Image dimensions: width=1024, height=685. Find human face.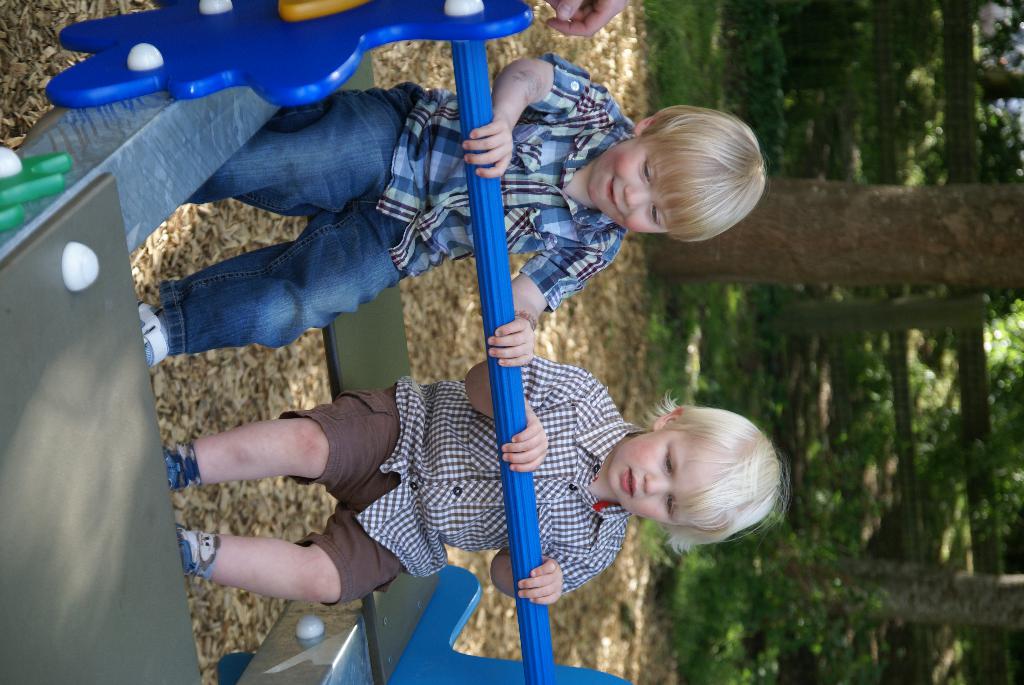
l=590, t=138, r=687, b=235.
